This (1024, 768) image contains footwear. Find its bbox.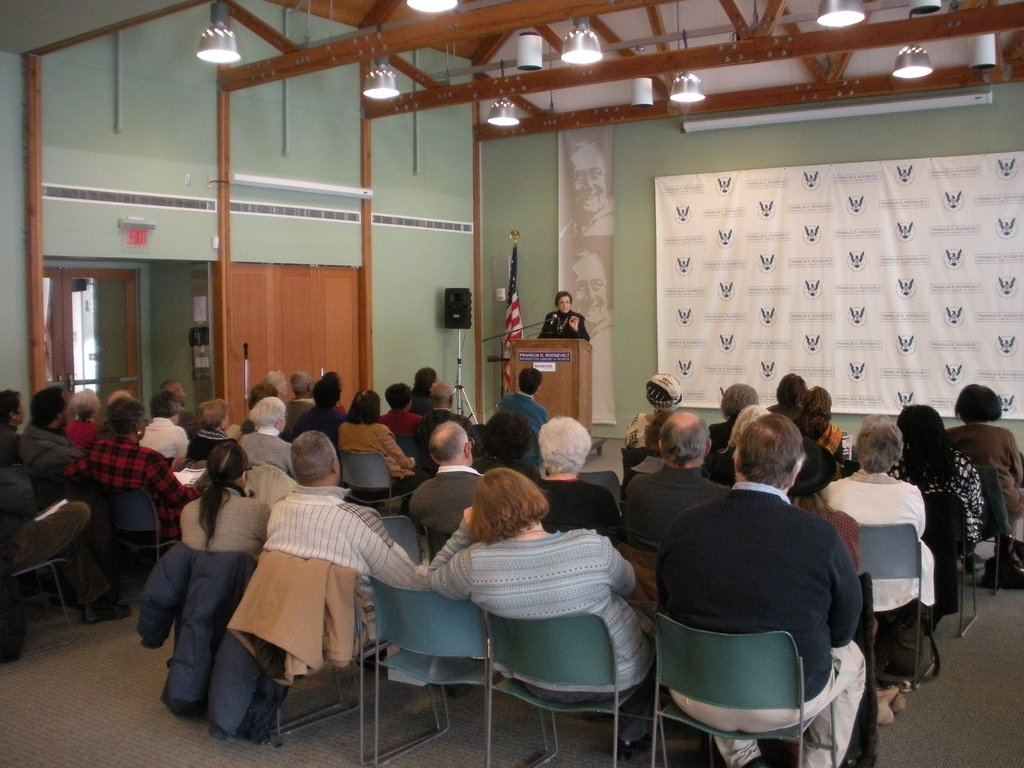
region(619, 734, 652, 762).
